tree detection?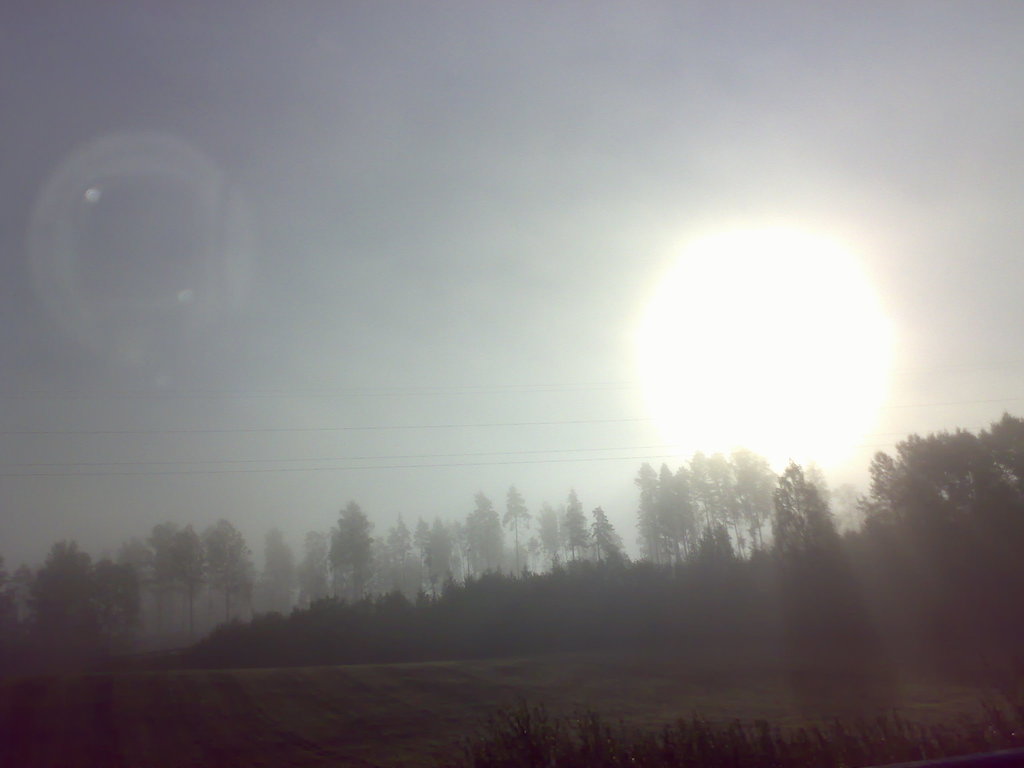
select_region(392, 513, 419, 601)
